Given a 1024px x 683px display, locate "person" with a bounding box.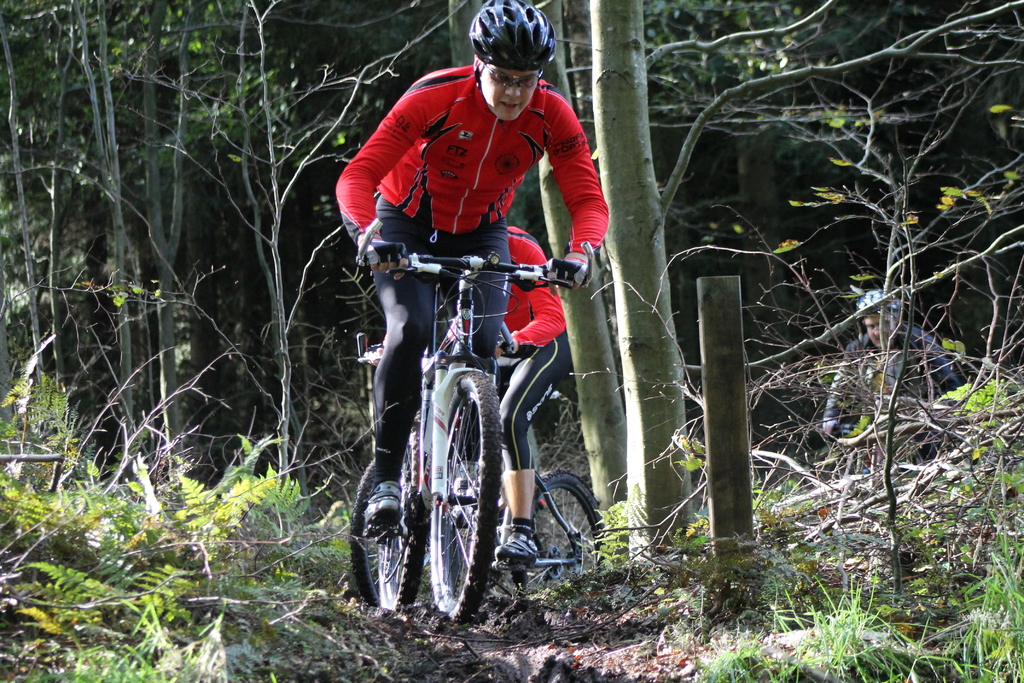
Located: BBox(461, 226, 570, 559).
